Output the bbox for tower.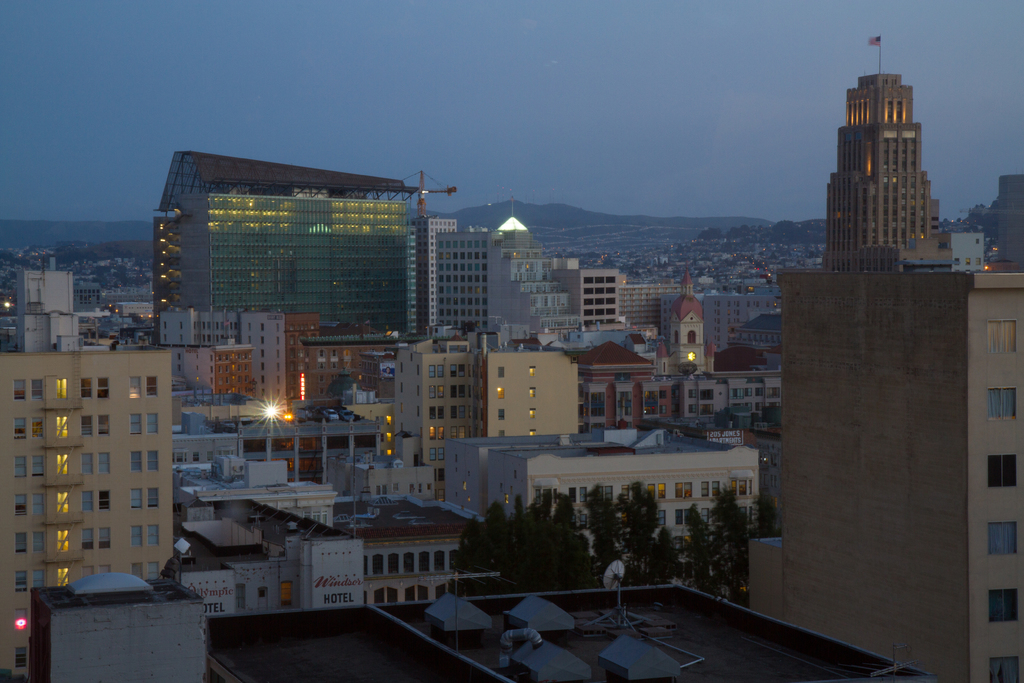
240,309,311,413.
